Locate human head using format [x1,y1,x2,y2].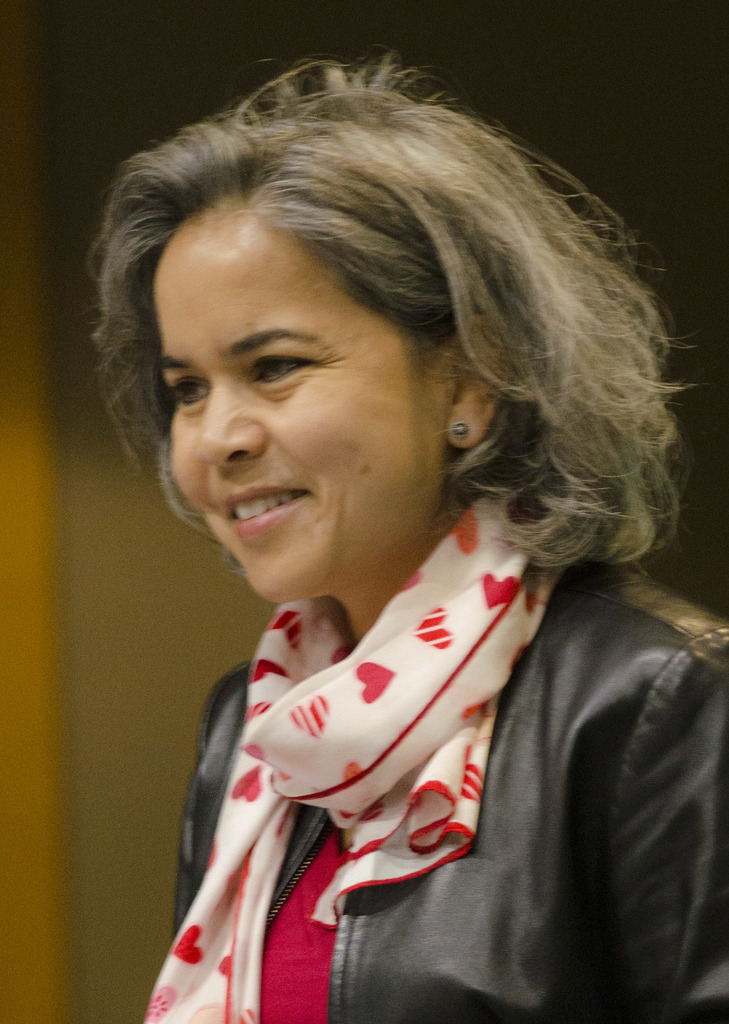
[111,67,584,563].
